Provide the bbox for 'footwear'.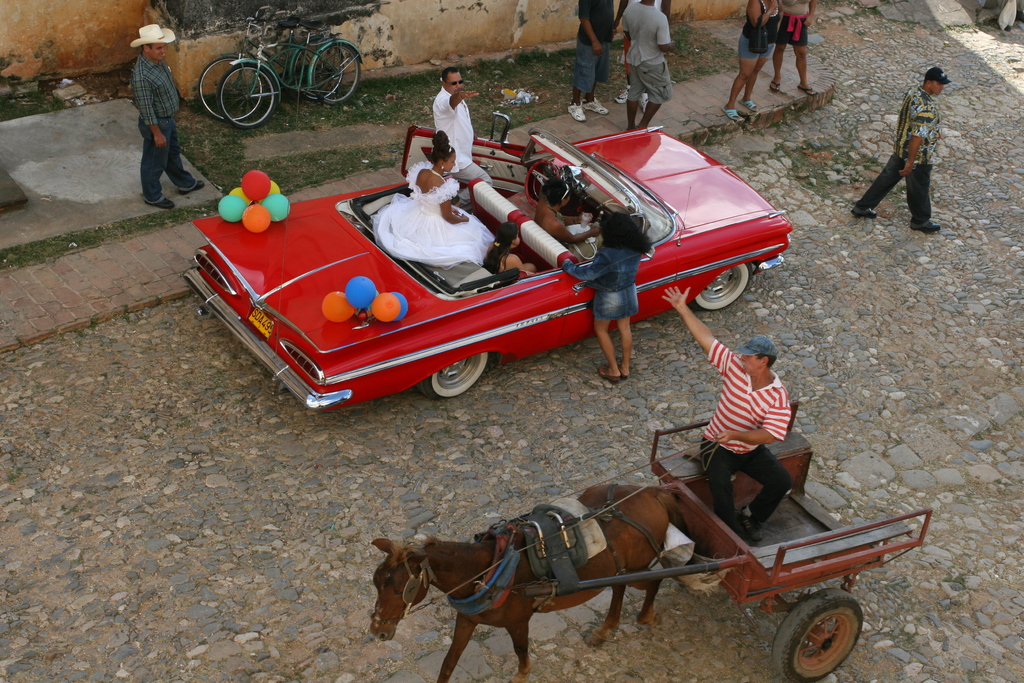
Rect(180, 178, 205, 195).
